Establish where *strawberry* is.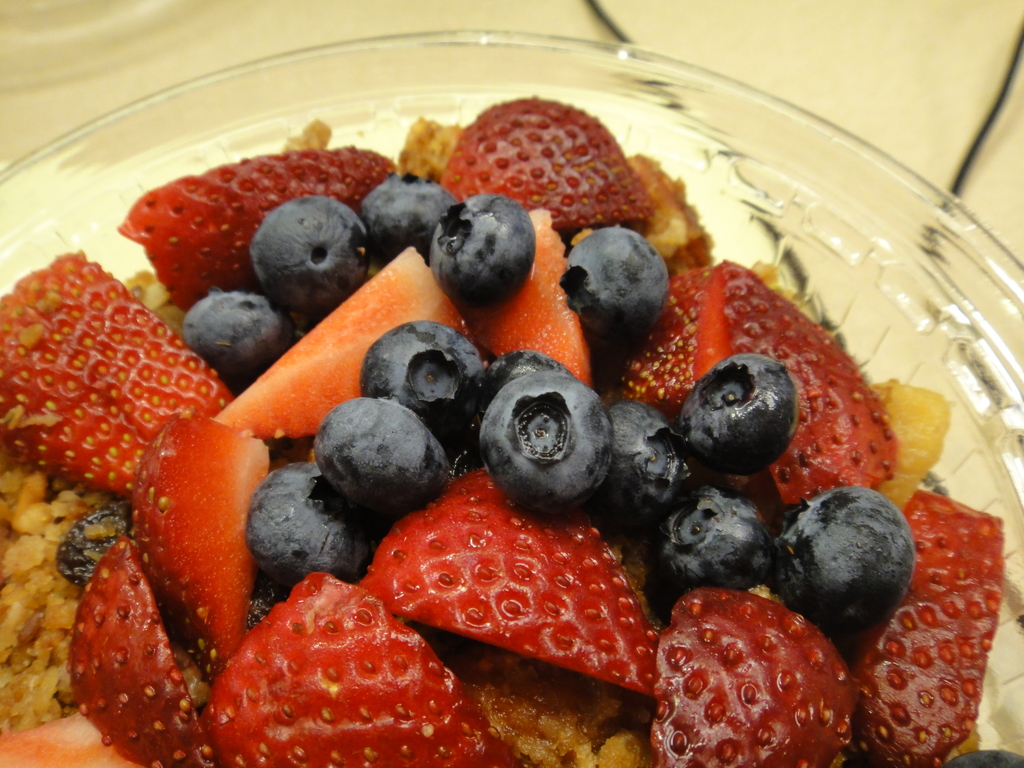
Established at crop(126, 152, 397, 314).
